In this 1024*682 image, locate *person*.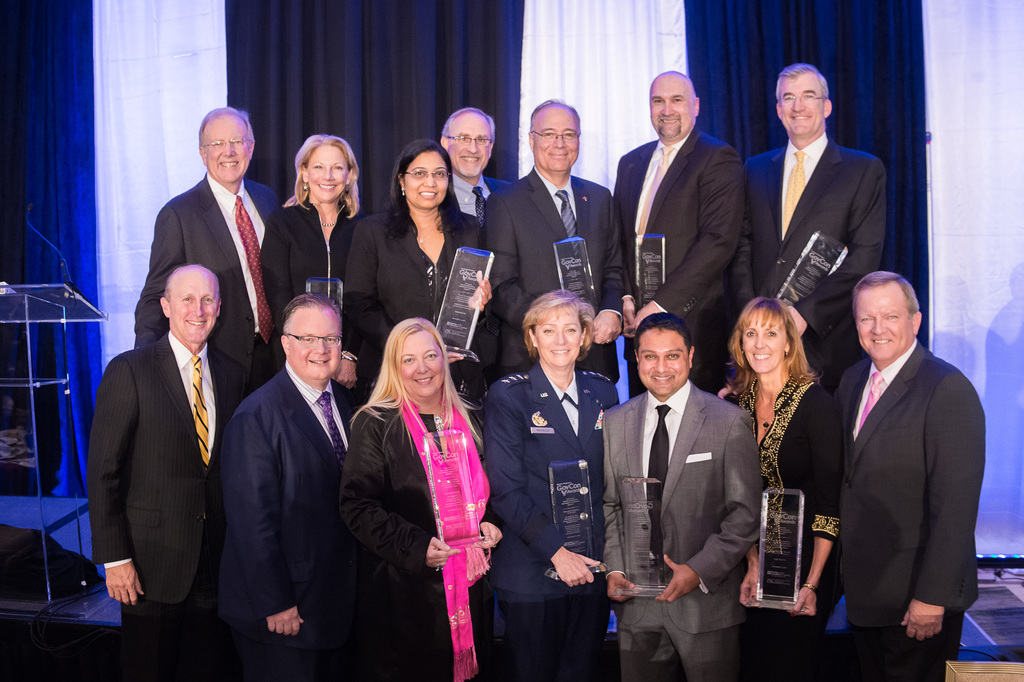
Bounding box: (left=136, top=106, right=284, bottom=392).
